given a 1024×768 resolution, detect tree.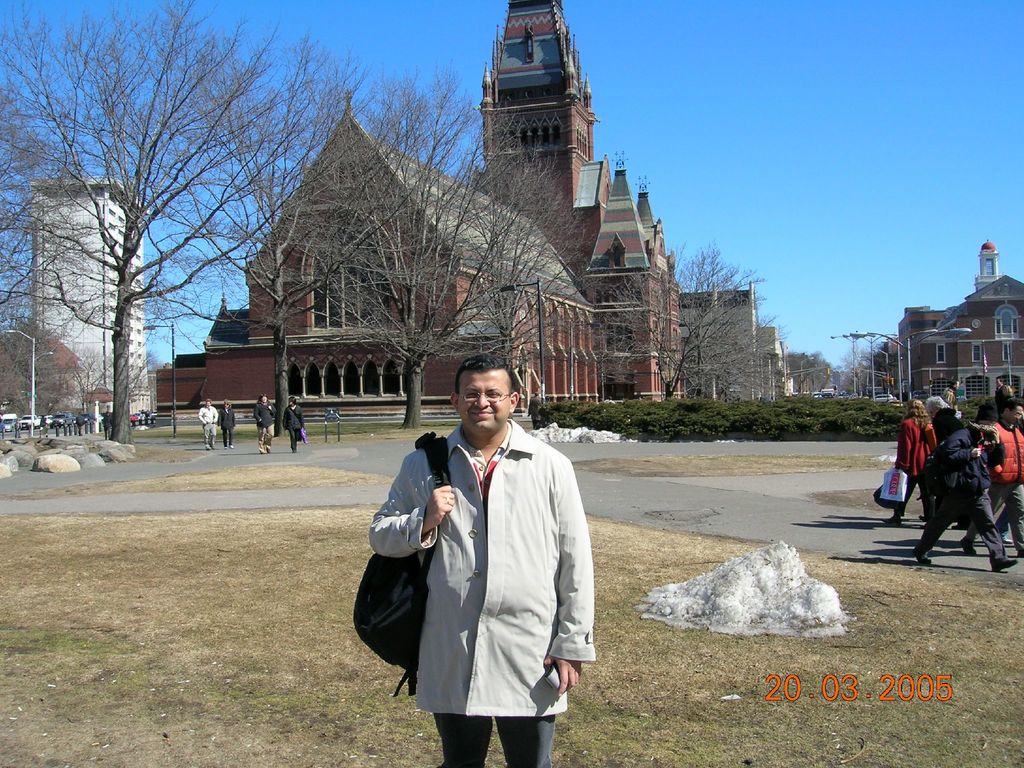
bbox=(0, 8, 303, 446).
